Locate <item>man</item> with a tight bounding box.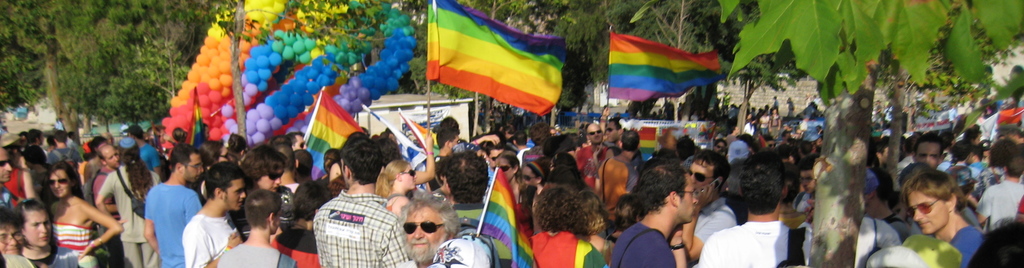
95 138 117 190.
